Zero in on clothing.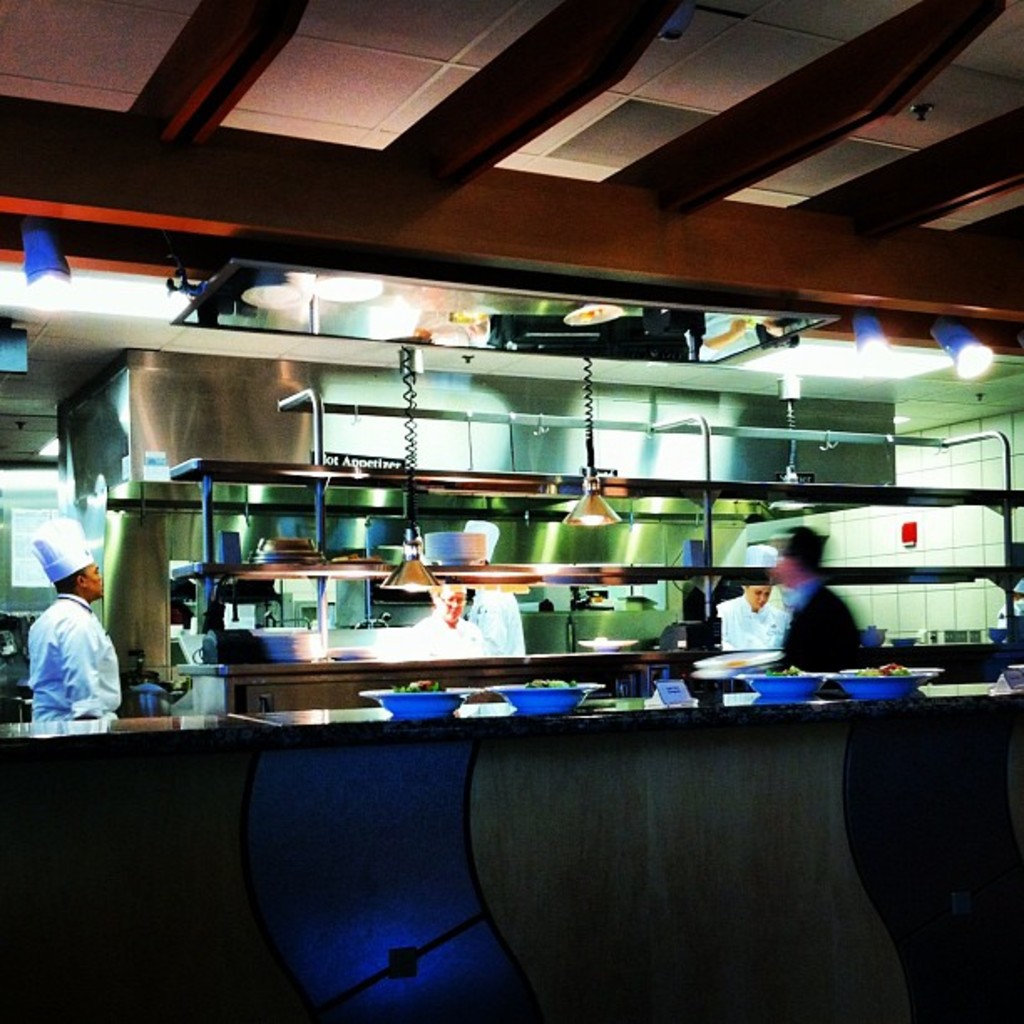
Zeroed in: [x1=402, y1=602, x2=489, y2=658].
